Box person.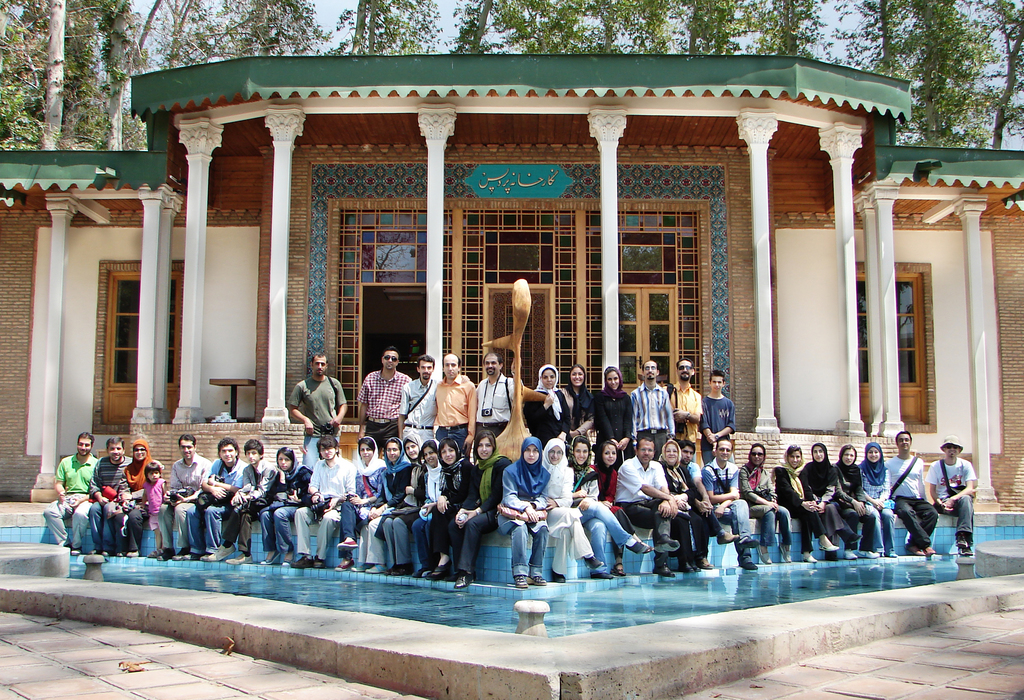
left=141, top=465, right=165, bottom=548.
